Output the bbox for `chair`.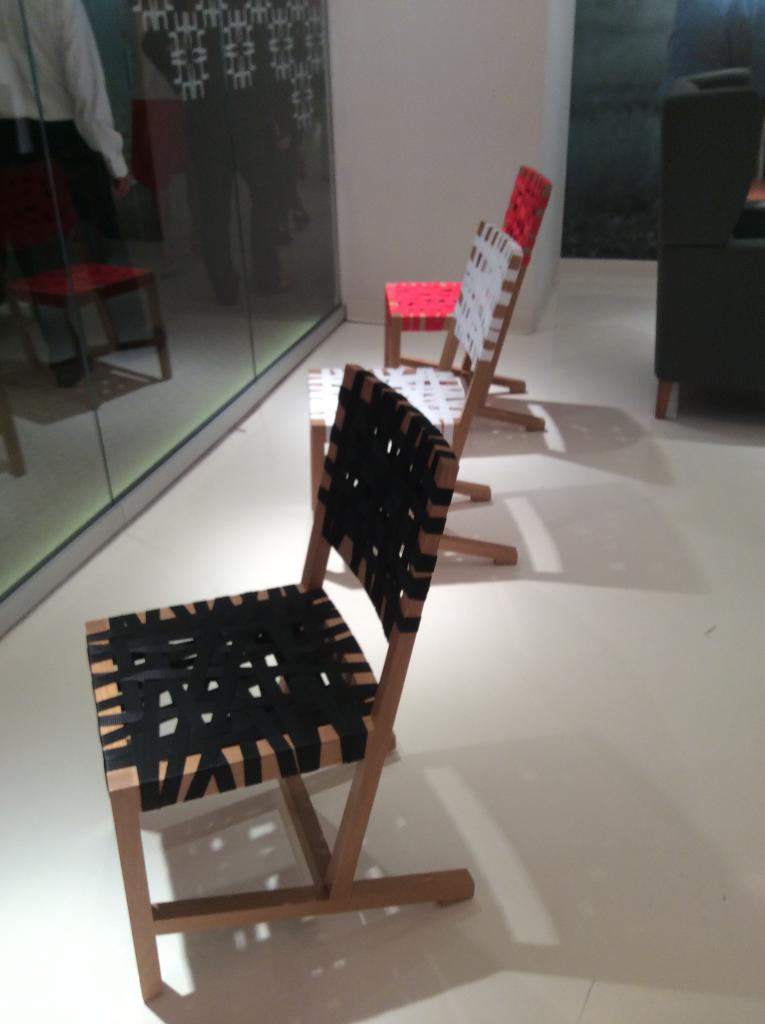
x1=648, y1=67, x2=764, y2=420.
